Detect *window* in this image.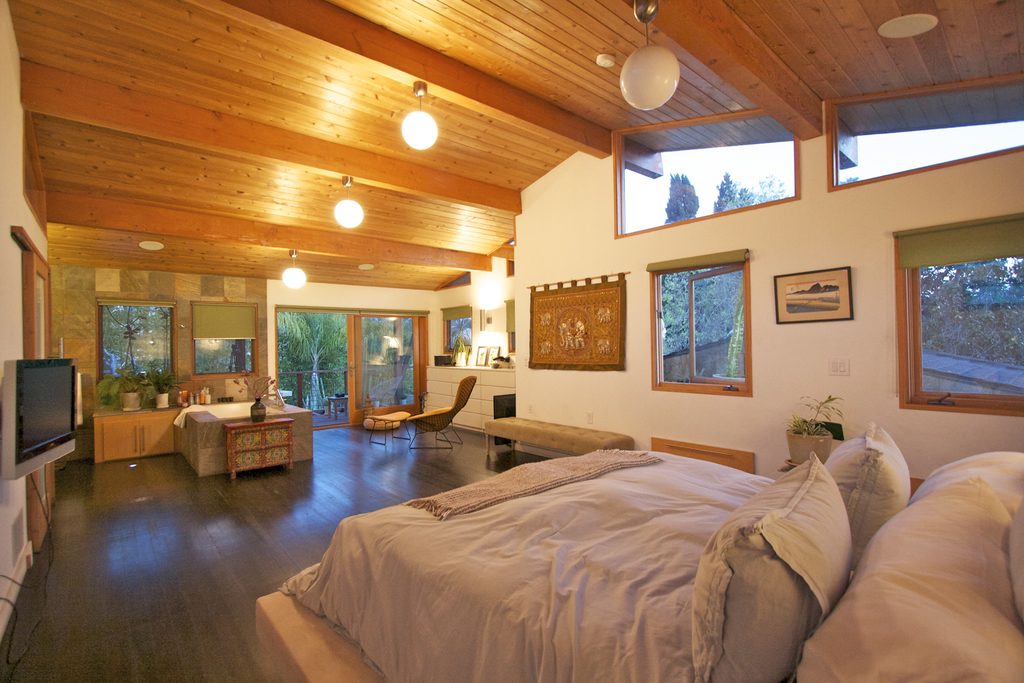
Detection: box(97, 302, 180, 385).
